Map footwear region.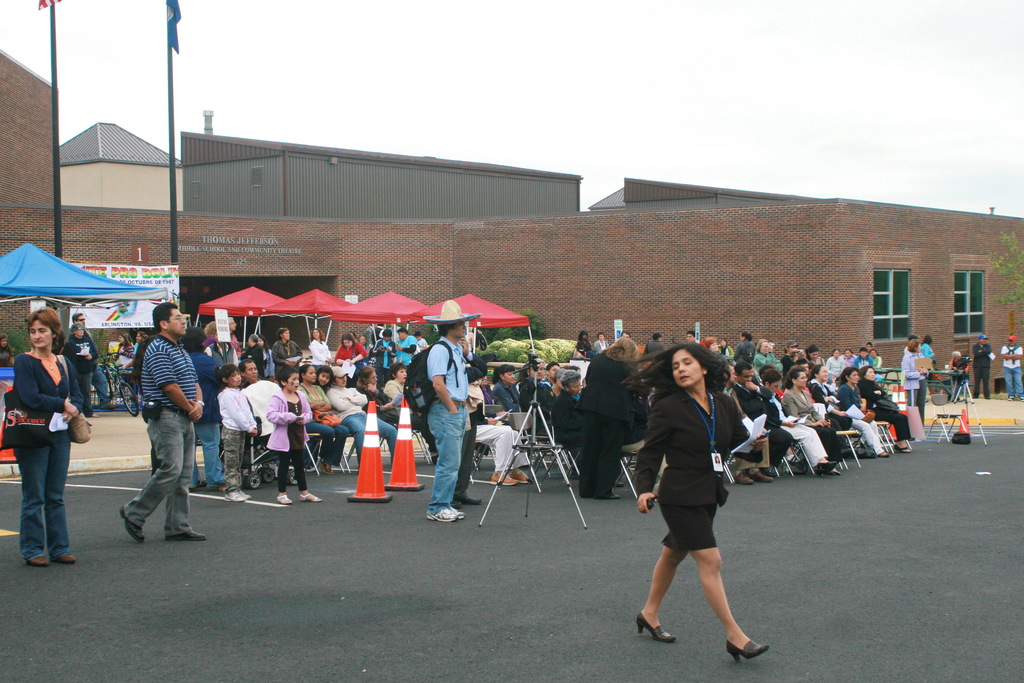
Mapped to crop(167, 530, 204, 543).
